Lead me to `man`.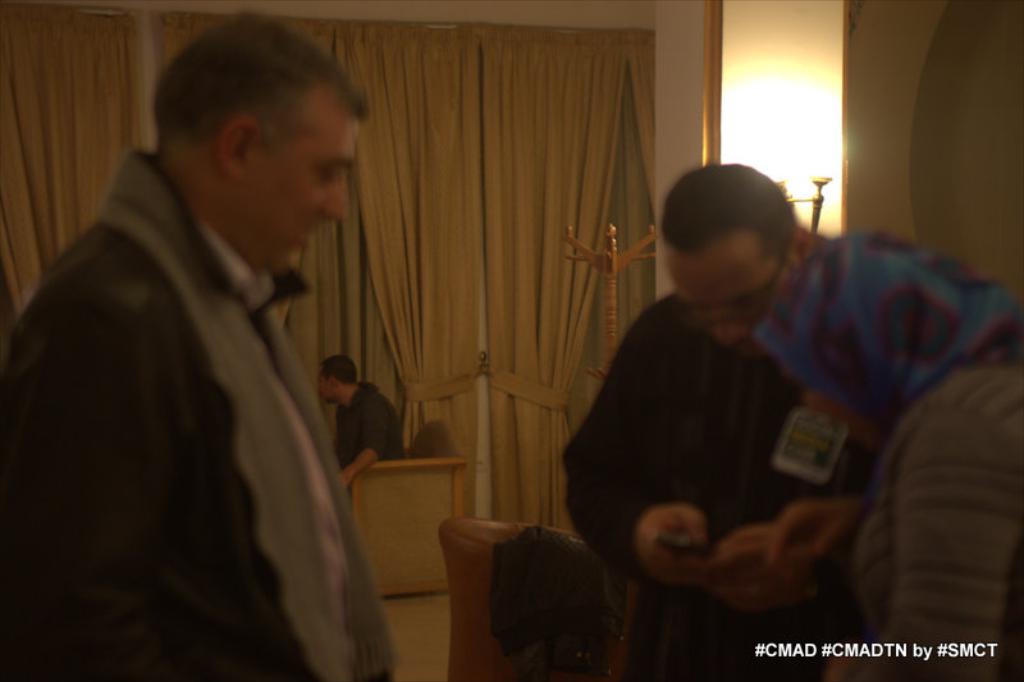
Lead to [left=311, top=345, right=407, bottom=493].
